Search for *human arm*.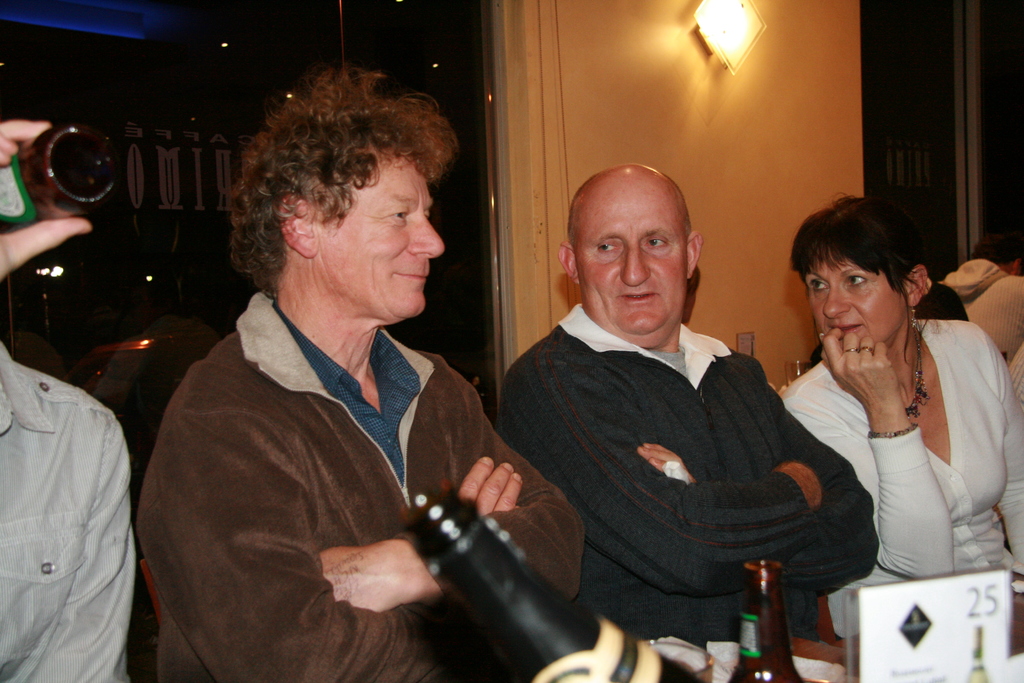
Found at x1=0 y1=112 x2=99 y2=283.
